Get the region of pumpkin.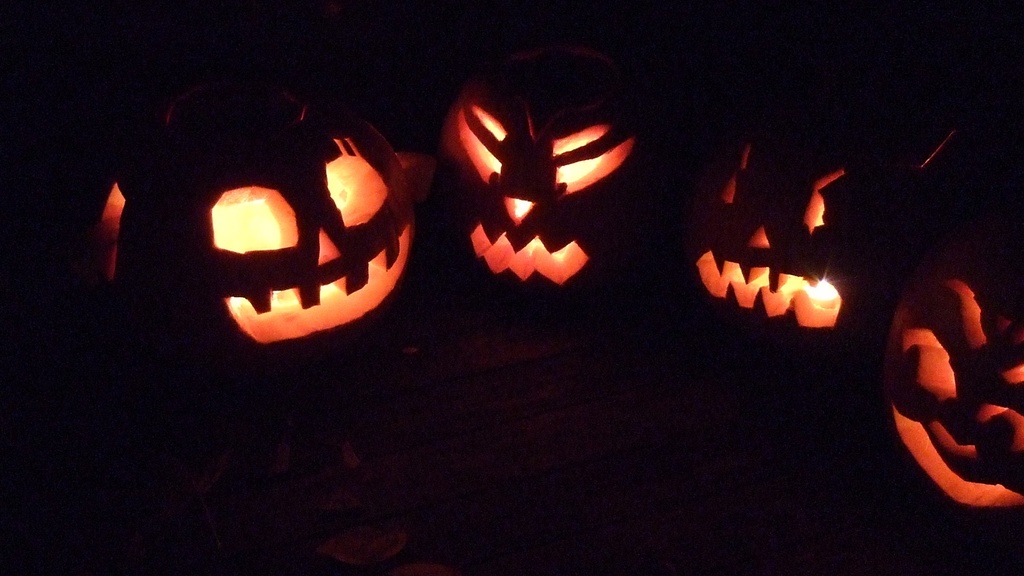
rect(433, 54, 678, 363).
